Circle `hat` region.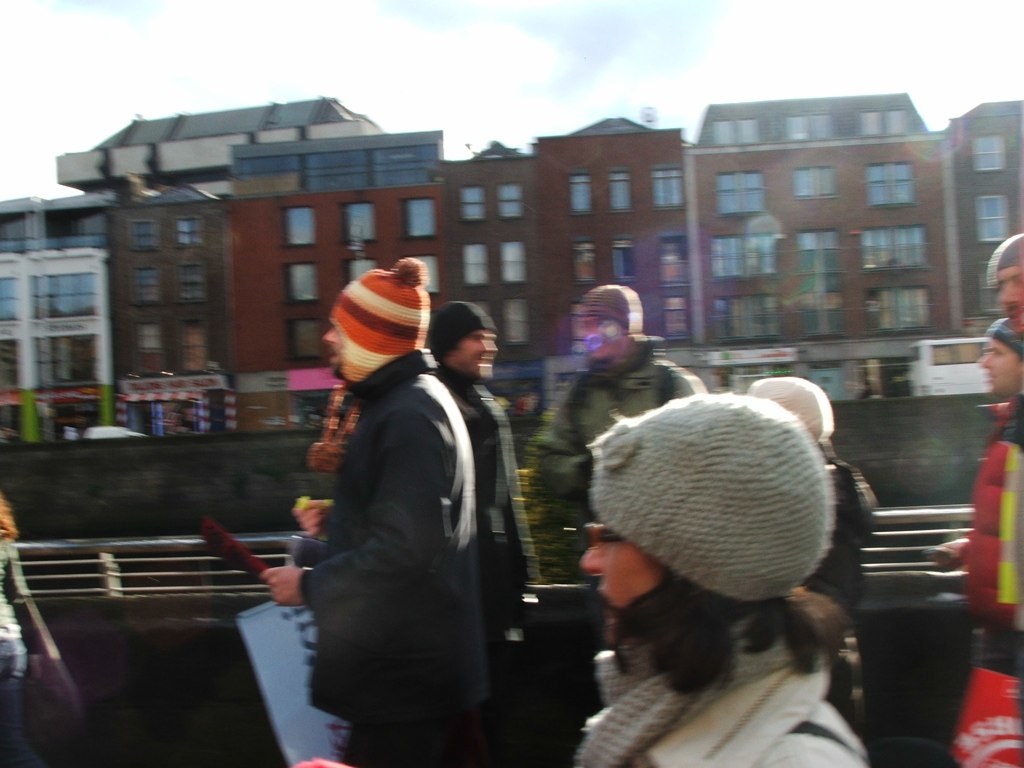
Region: (582,389,854,618).
